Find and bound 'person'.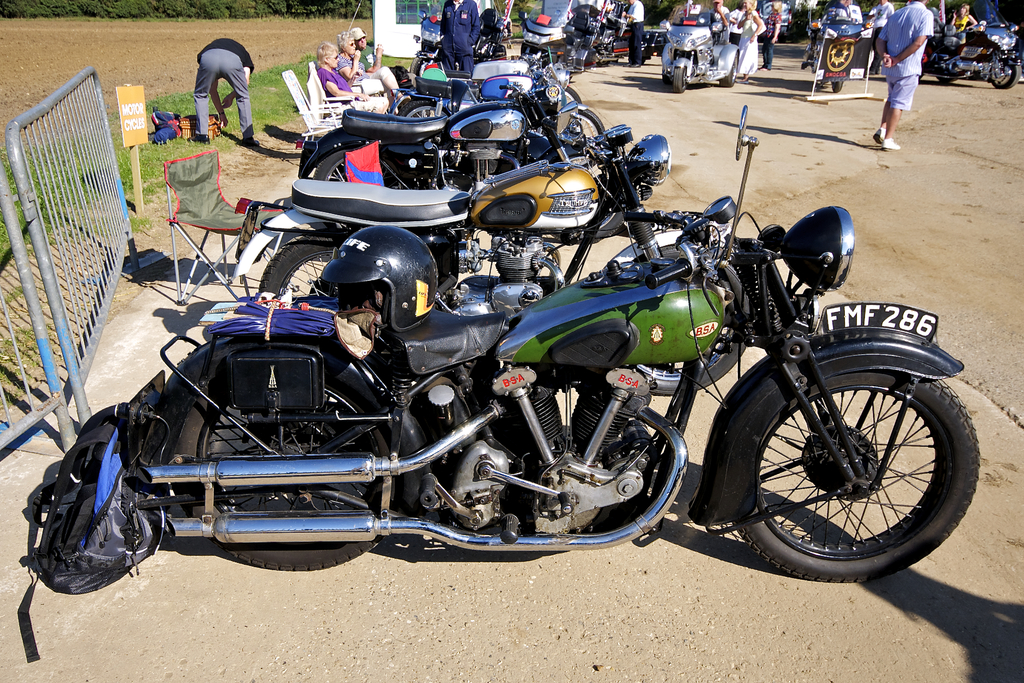
Bound: 440,0,481,77.
